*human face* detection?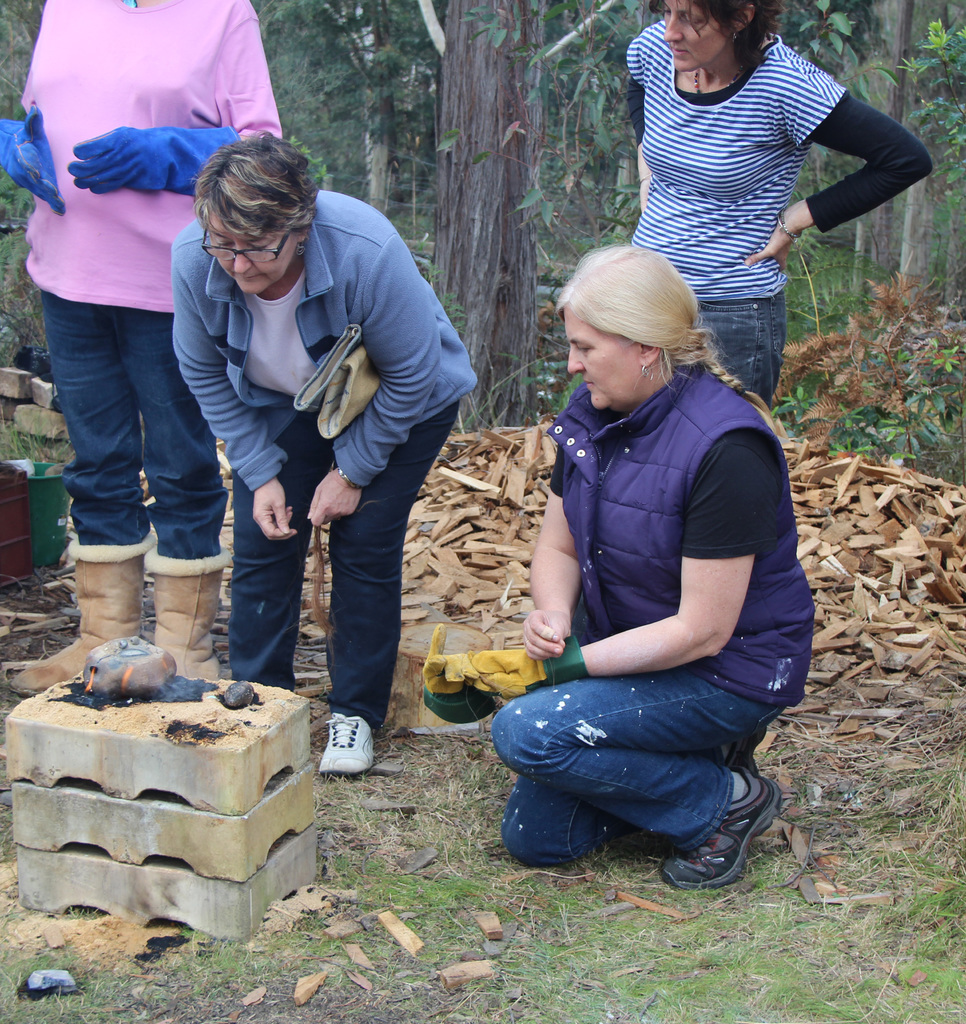
select_region(658, 0, 732, 71)
